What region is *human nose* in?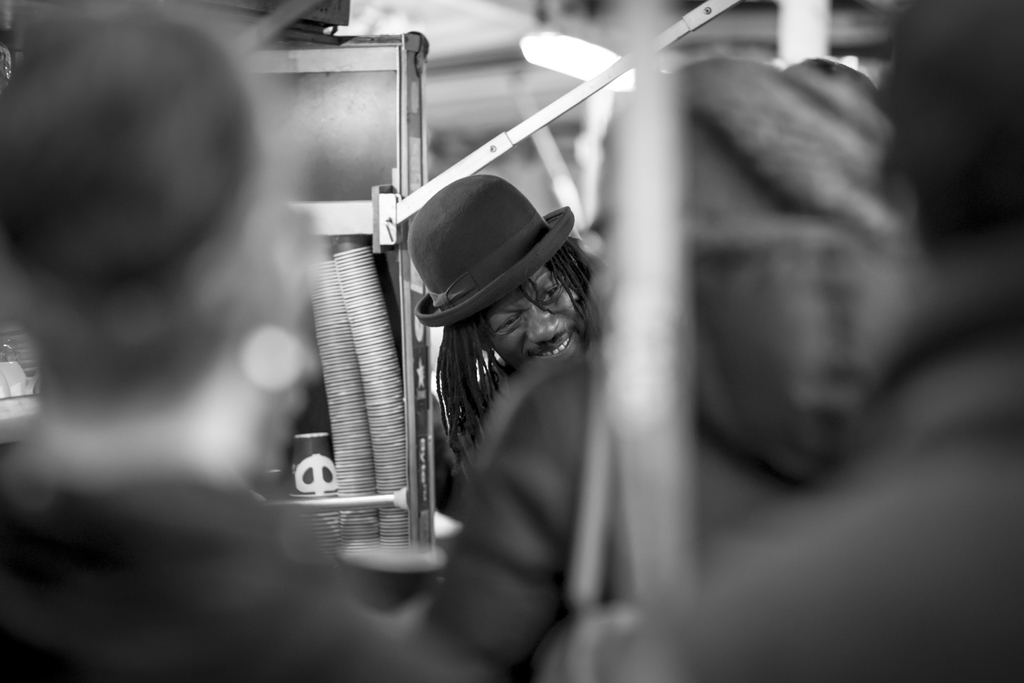
[x1=527, y1=304, x2=557, y2=342].
